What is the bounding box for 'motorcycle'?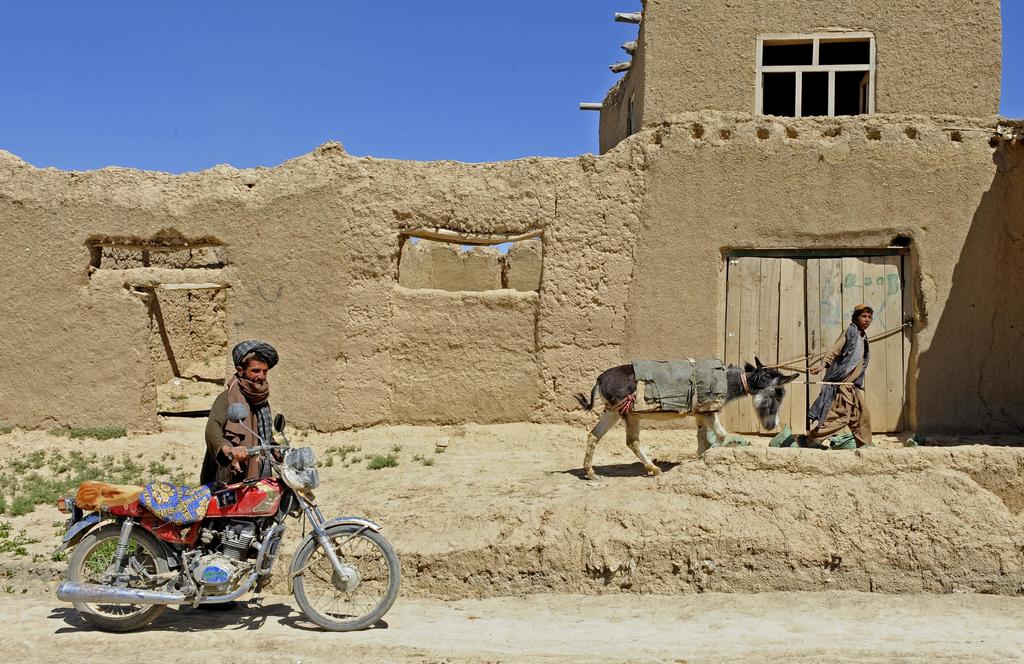
box=[70, 414, 393, 622].
